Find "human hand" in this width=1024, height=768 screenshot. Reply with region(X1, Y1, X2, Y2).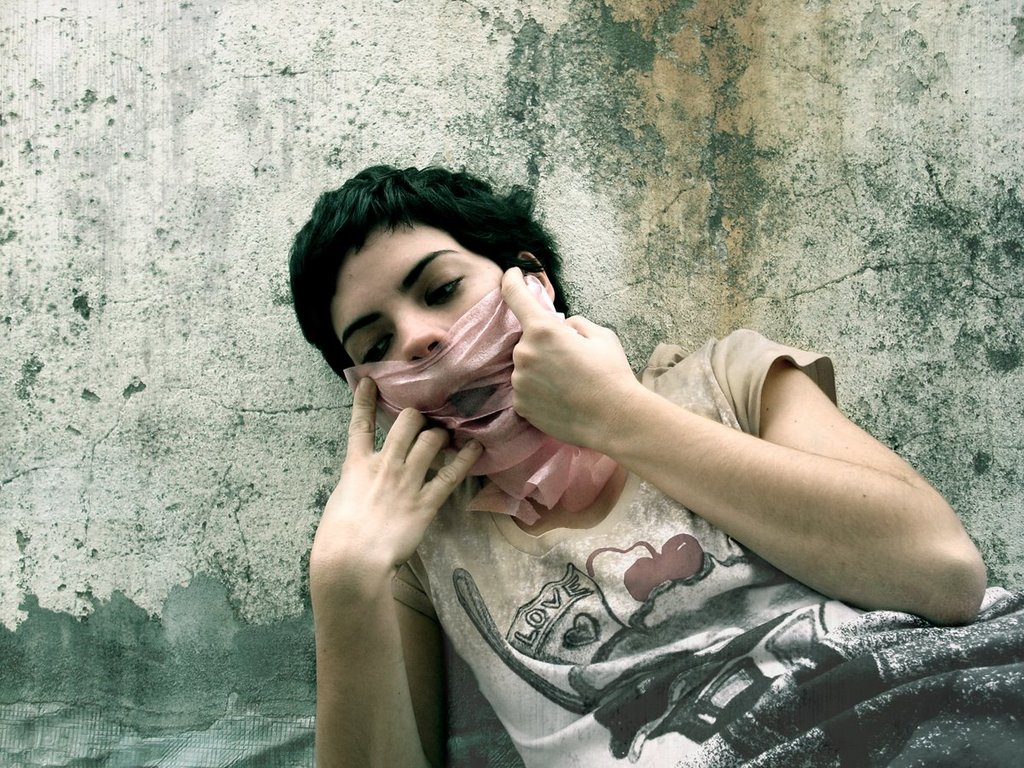
region(308, 373, 485, 582).
